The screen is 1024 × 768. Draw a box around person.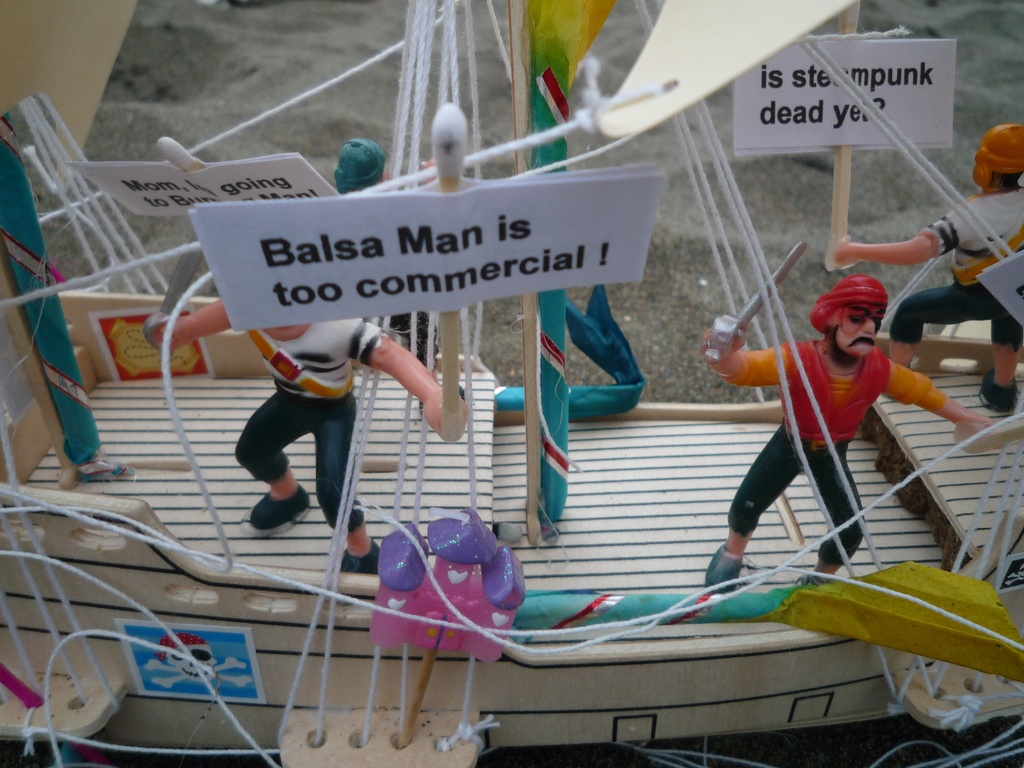
l=170, t=260, r=435, b=584.
